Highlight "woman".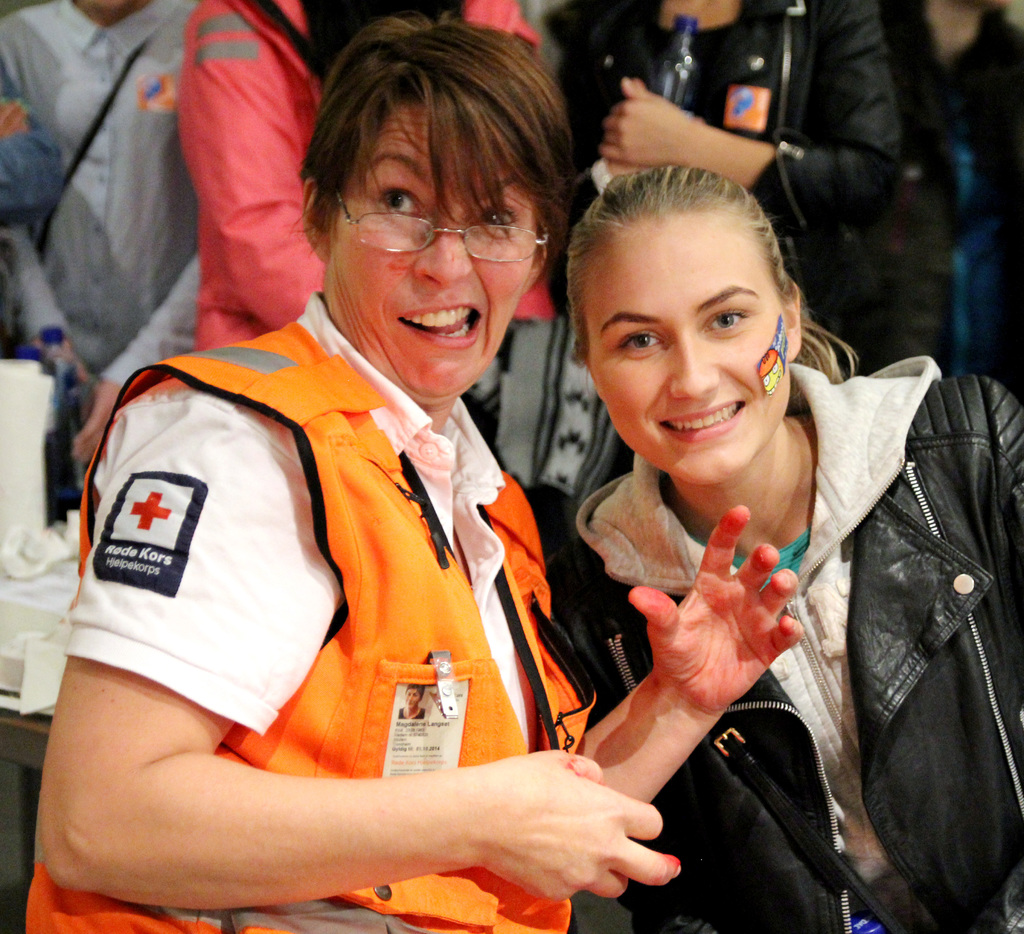
Highlighted region: [left=20, top=13, right=803, bottom=933].
